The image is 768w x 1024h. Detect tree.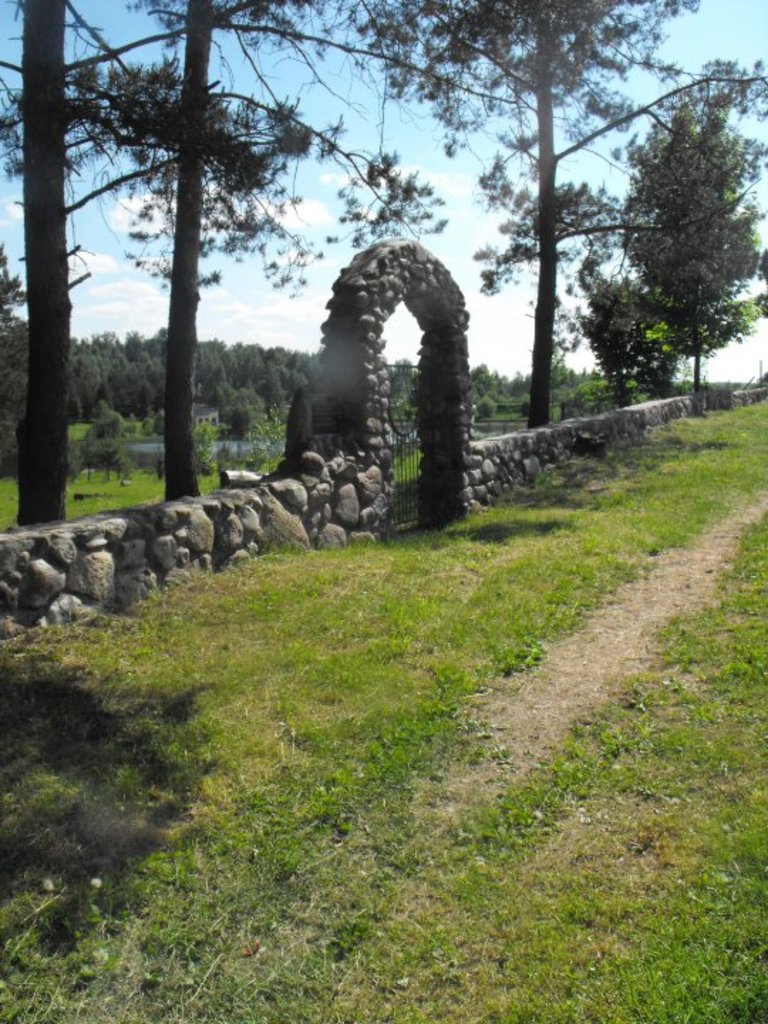
Detection: pyautogui.locateOnScreen(61, 401, 132, 489).
